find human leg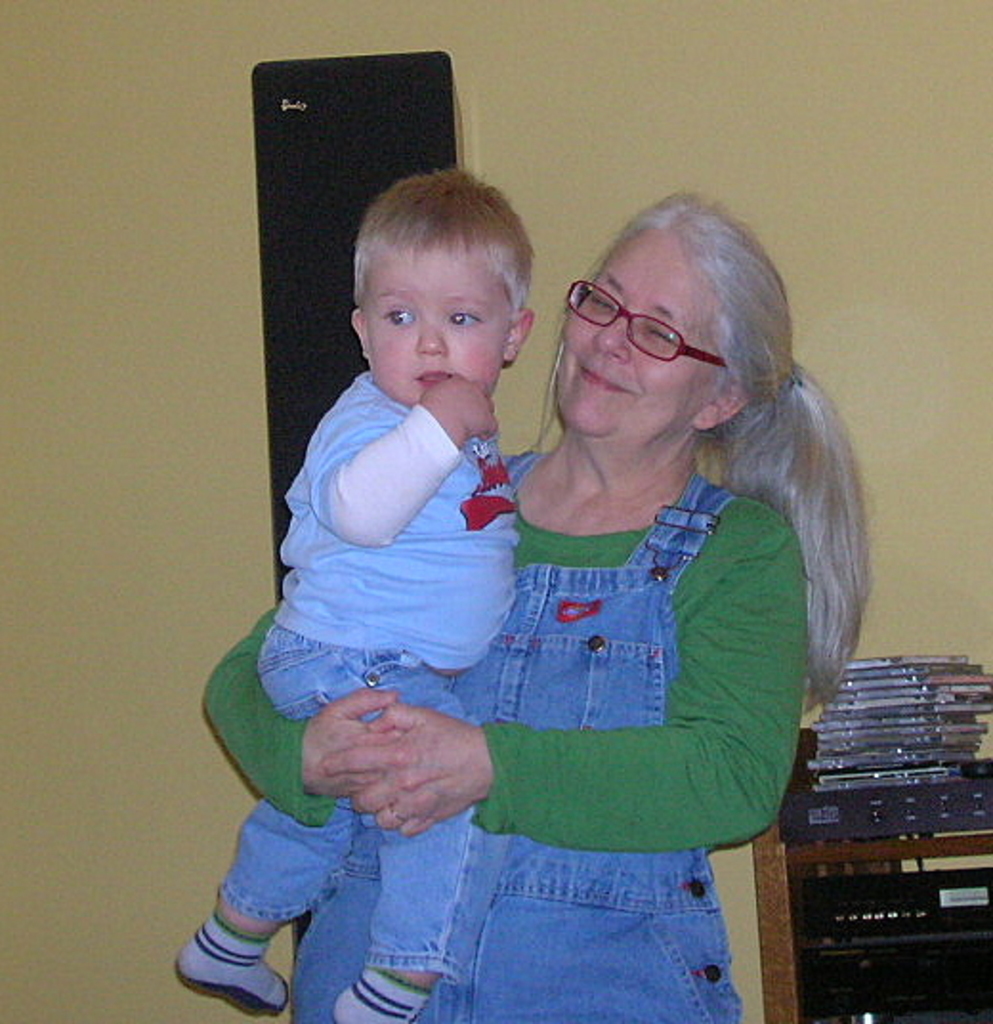
rect(170, 808, 361, 1018)
